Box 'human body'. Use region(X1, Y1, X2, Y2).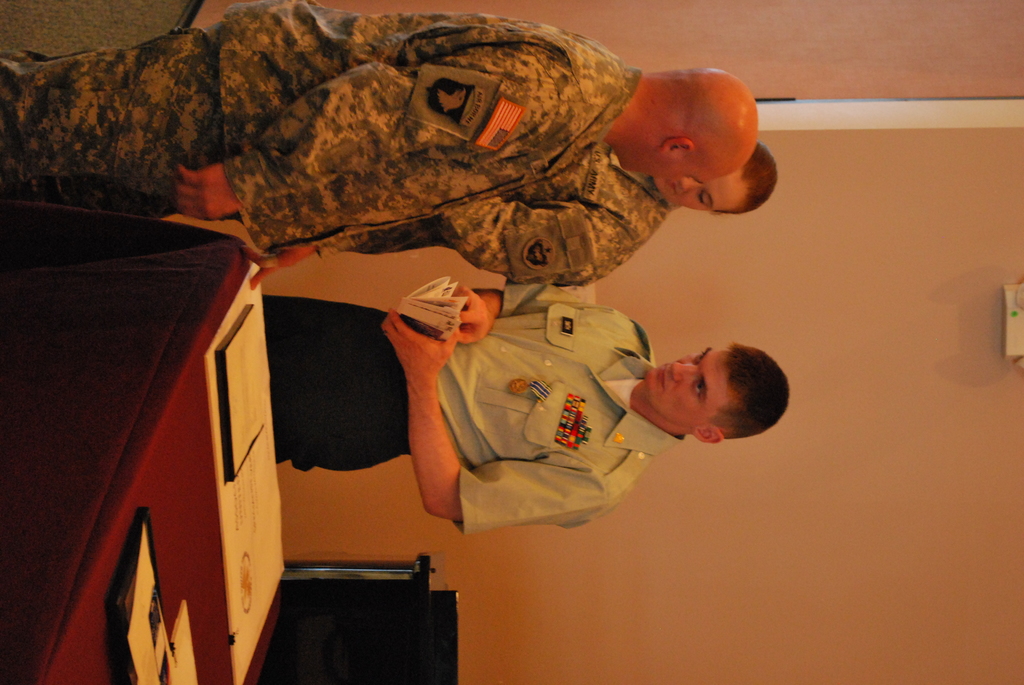
region(262, 286, 790, 531).
